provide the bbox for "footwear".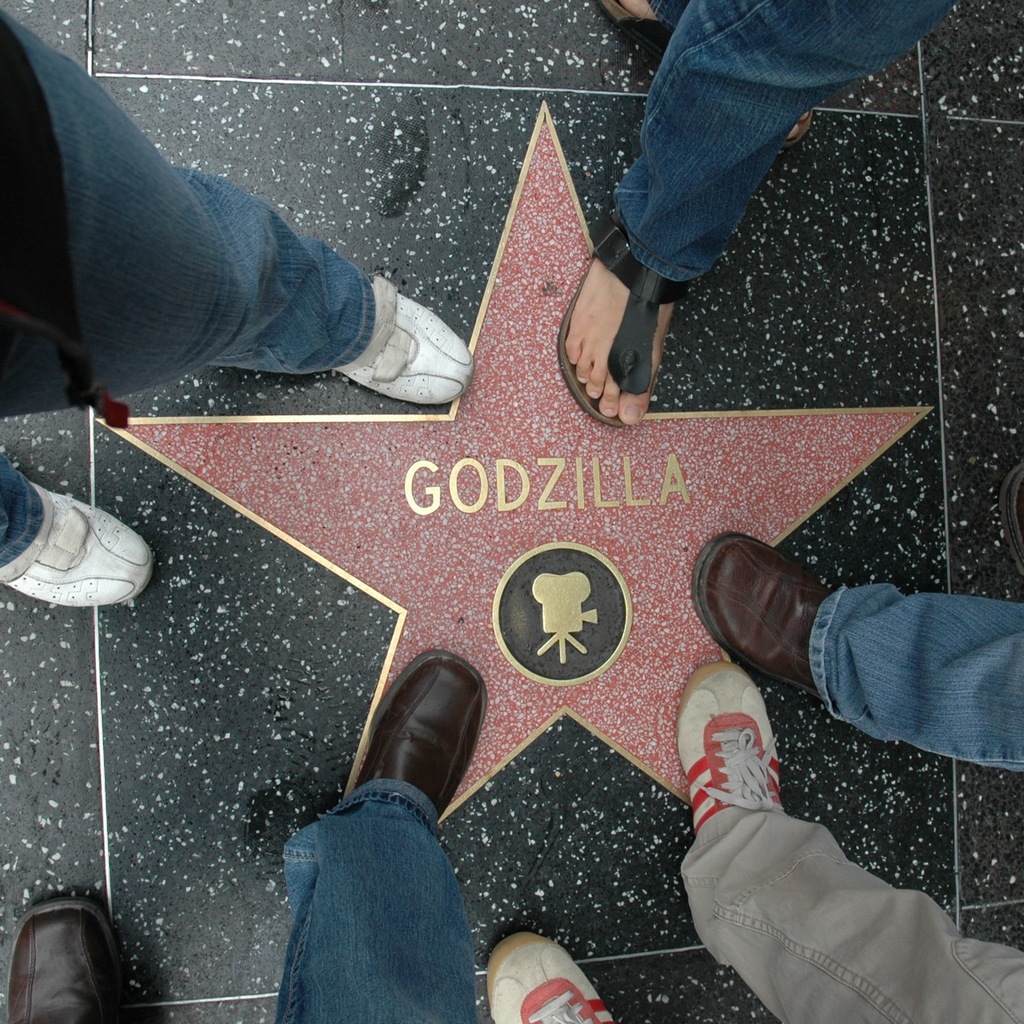
{"left": 986, "top": 459, "right": 1023, "bottom": 590}.
